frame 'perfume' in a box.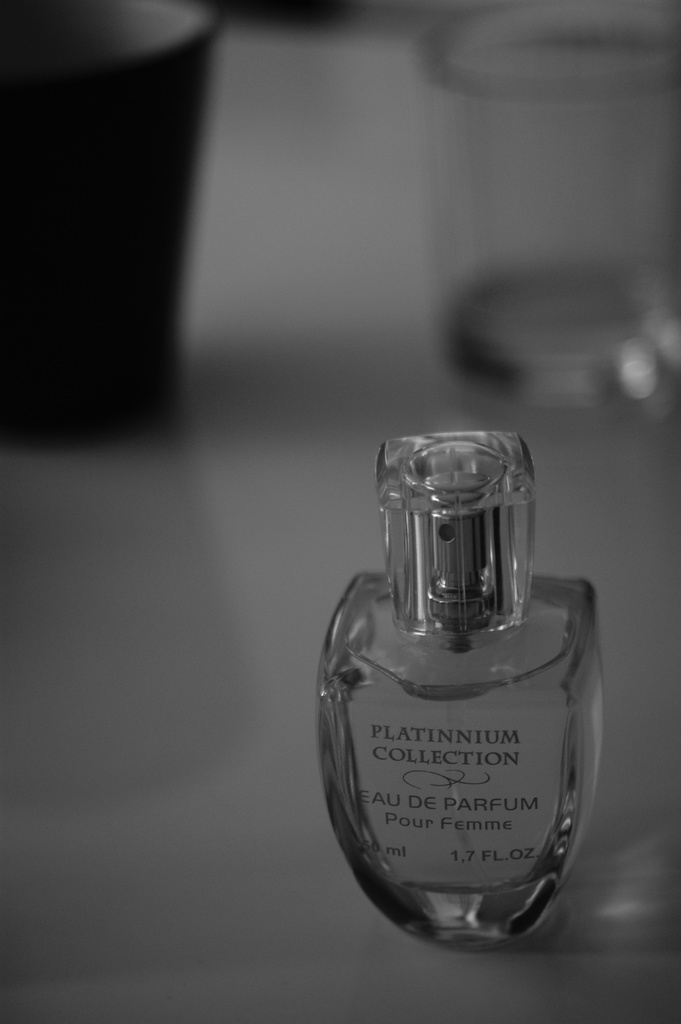
bbox=(316, 416, 608, 951).
